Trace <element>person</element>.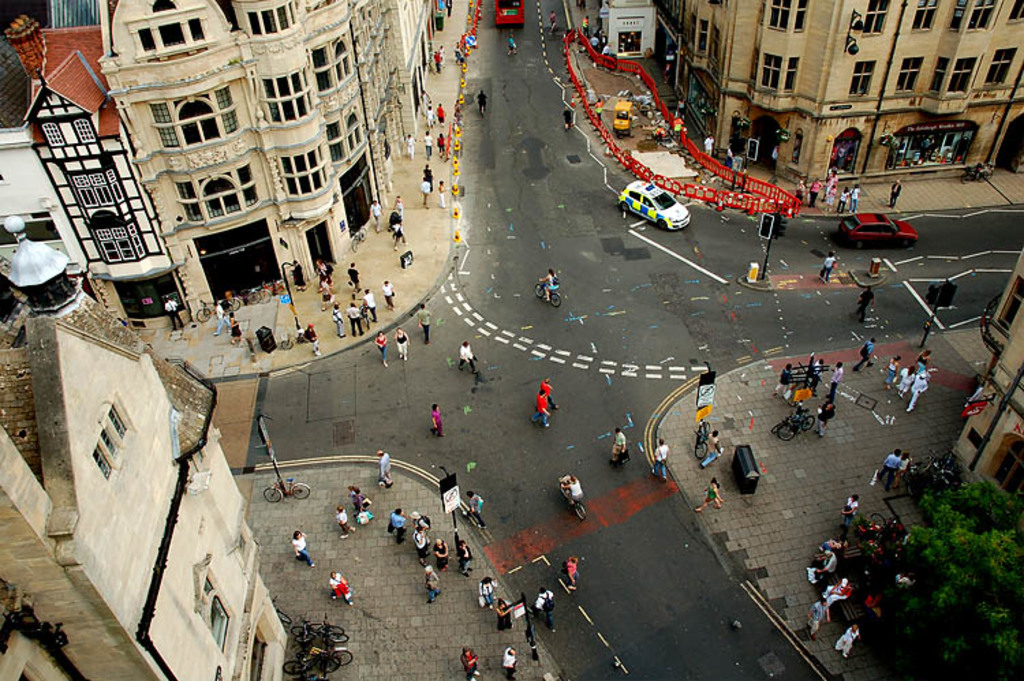
Traced to 464:484:487:532.
